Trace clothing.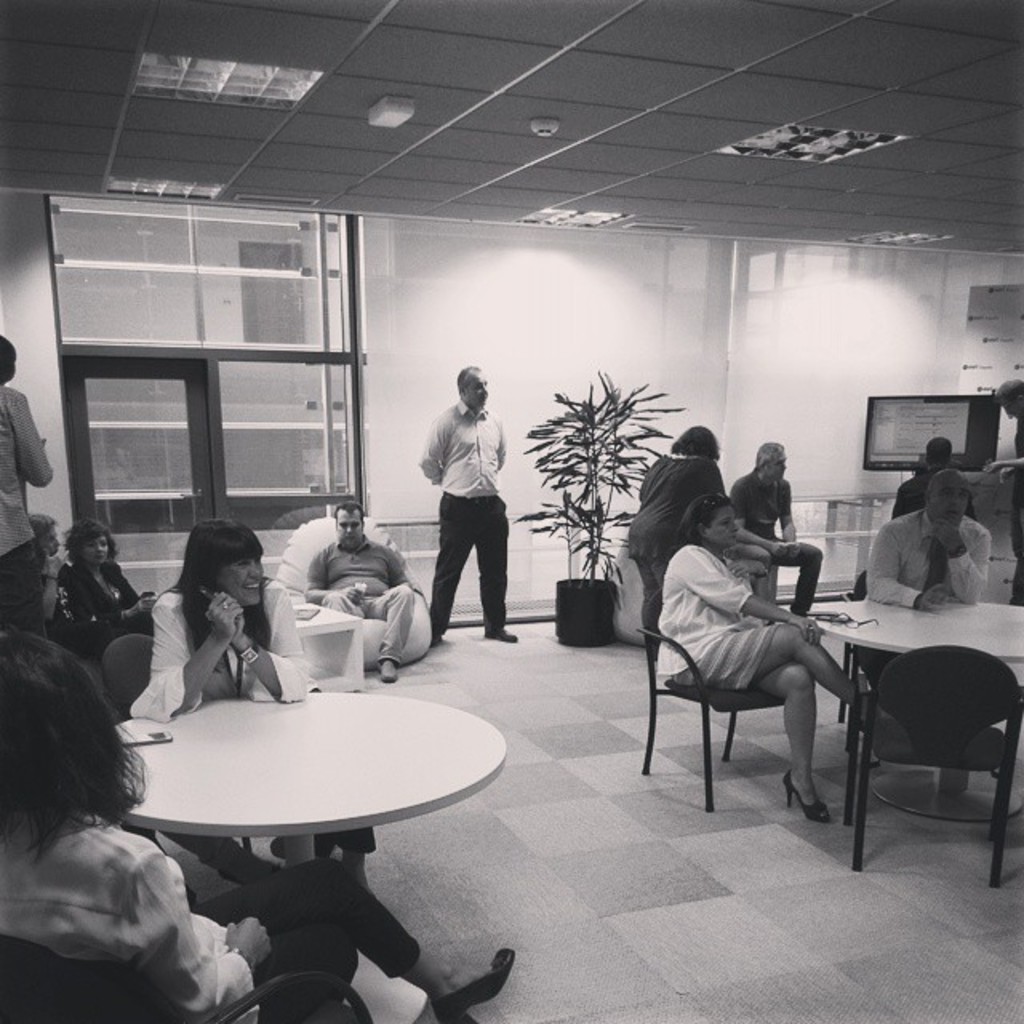
Traced to (0, 800, 421, 1022).
